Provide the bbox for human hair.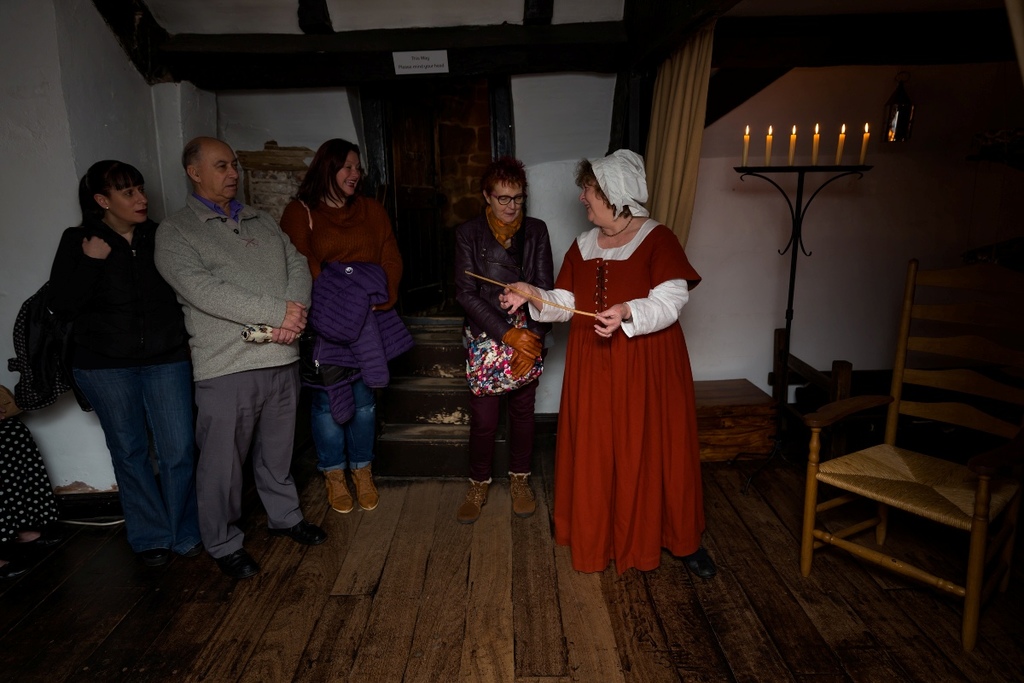
pyautogui.locateOnScreen(181, 141, 201, 175).
